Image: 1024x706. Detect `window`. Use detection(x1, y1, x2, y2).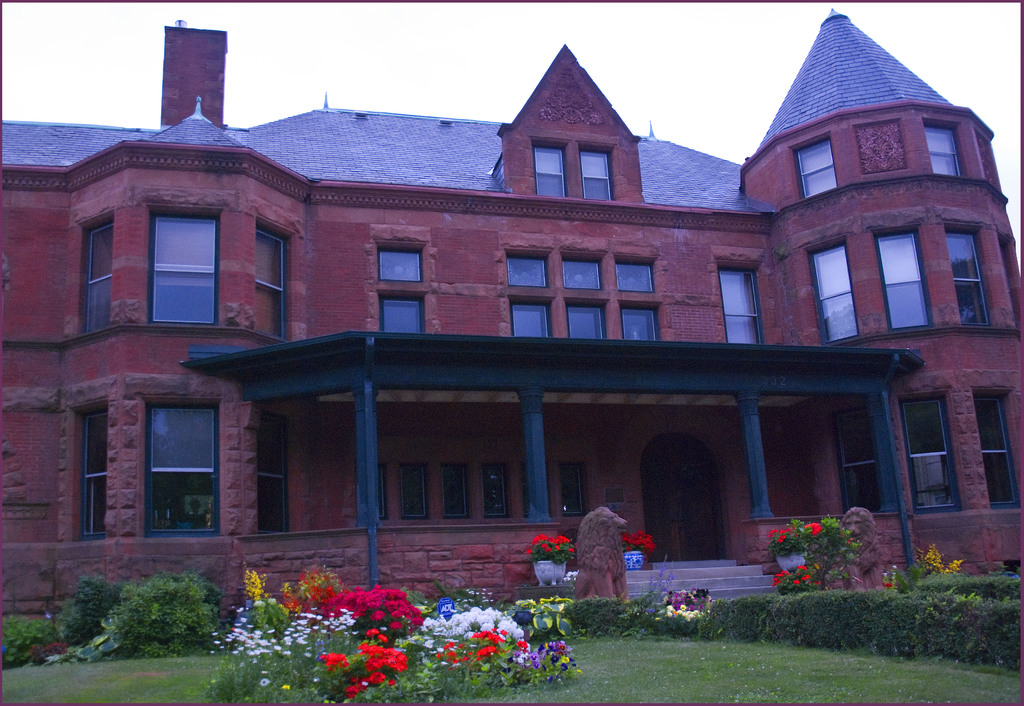
detection(945, 227, 989, 325).
